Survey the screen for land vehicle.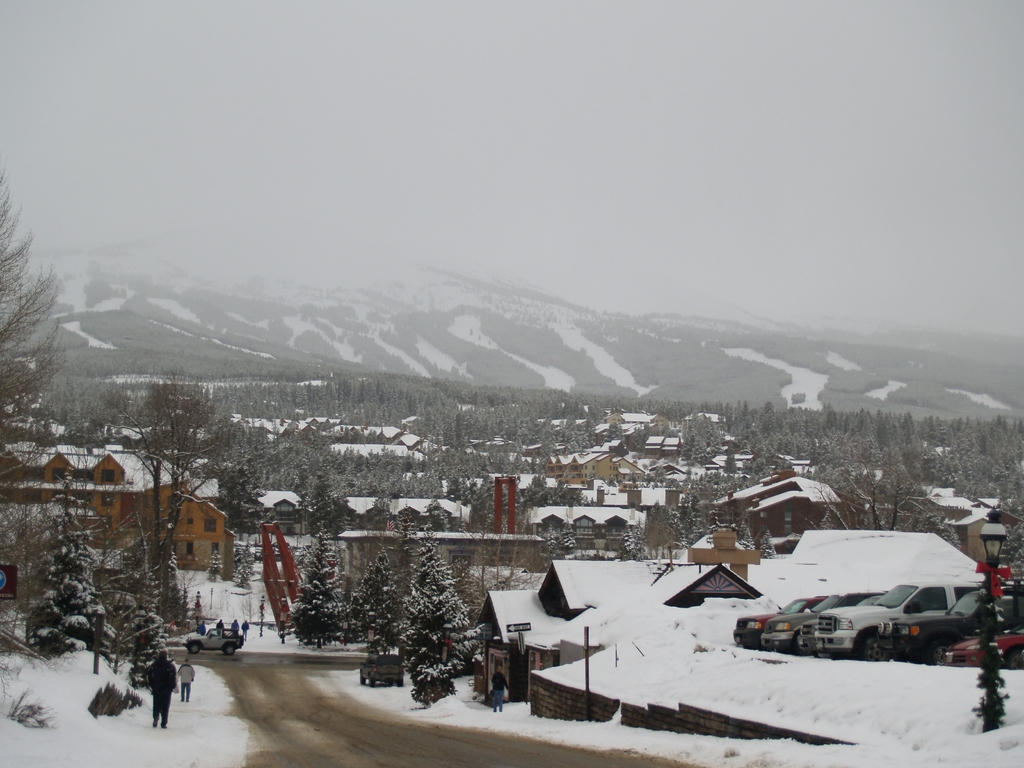
Survey found: bbox(950, 631, 1021, 667).
